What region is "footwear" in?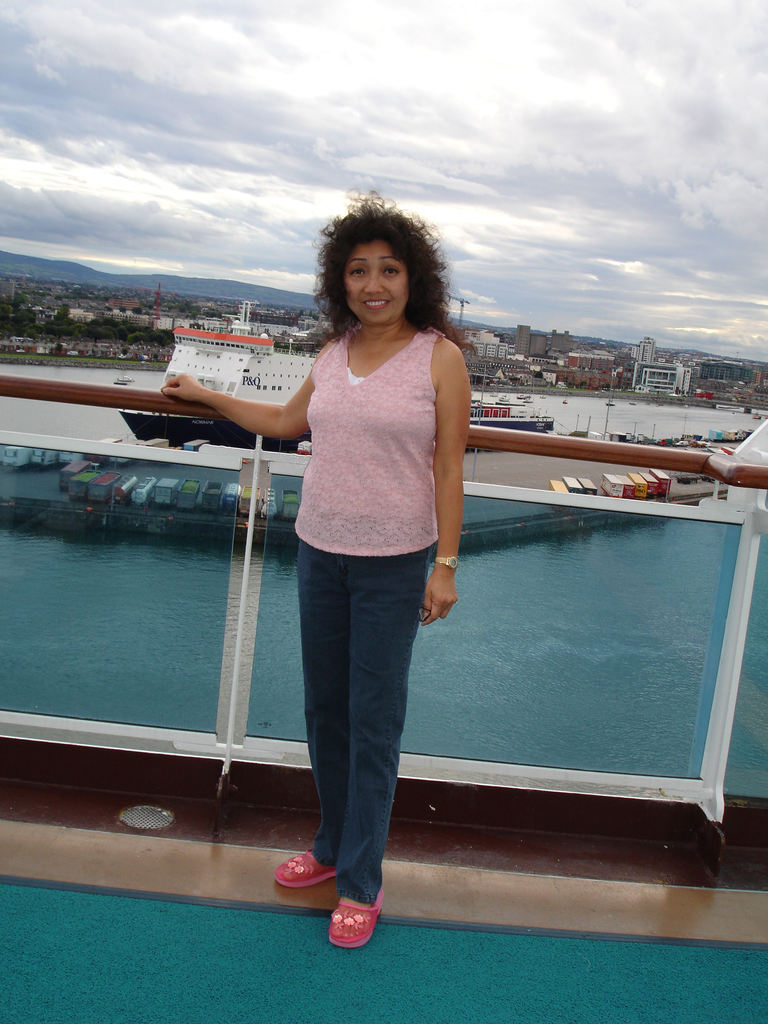
{"x1": 275, "y1": 847, "x2": 341, "y2": 889}.
